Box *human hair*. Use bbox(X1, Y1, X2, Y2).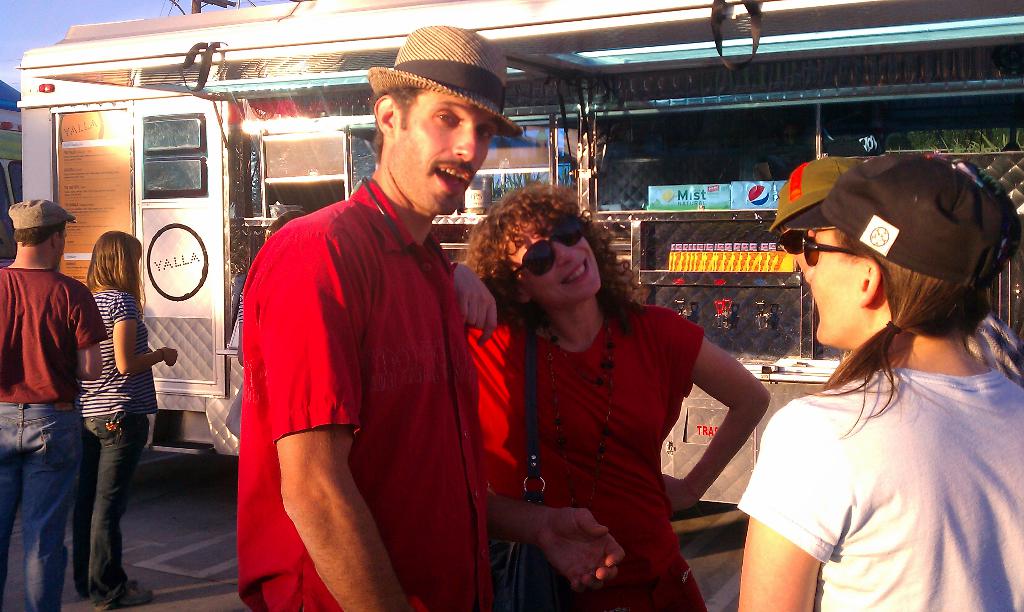
bbox(15, 225, 67, 248).
